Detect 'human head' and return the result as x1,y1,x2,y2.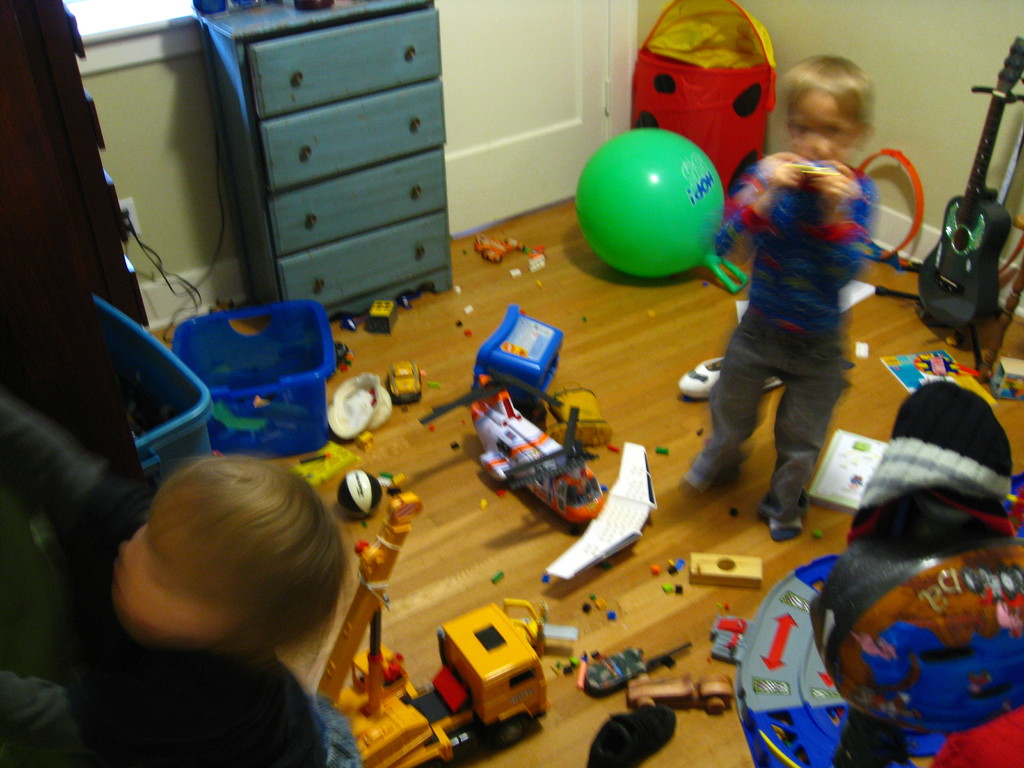
784,50,877,165.
